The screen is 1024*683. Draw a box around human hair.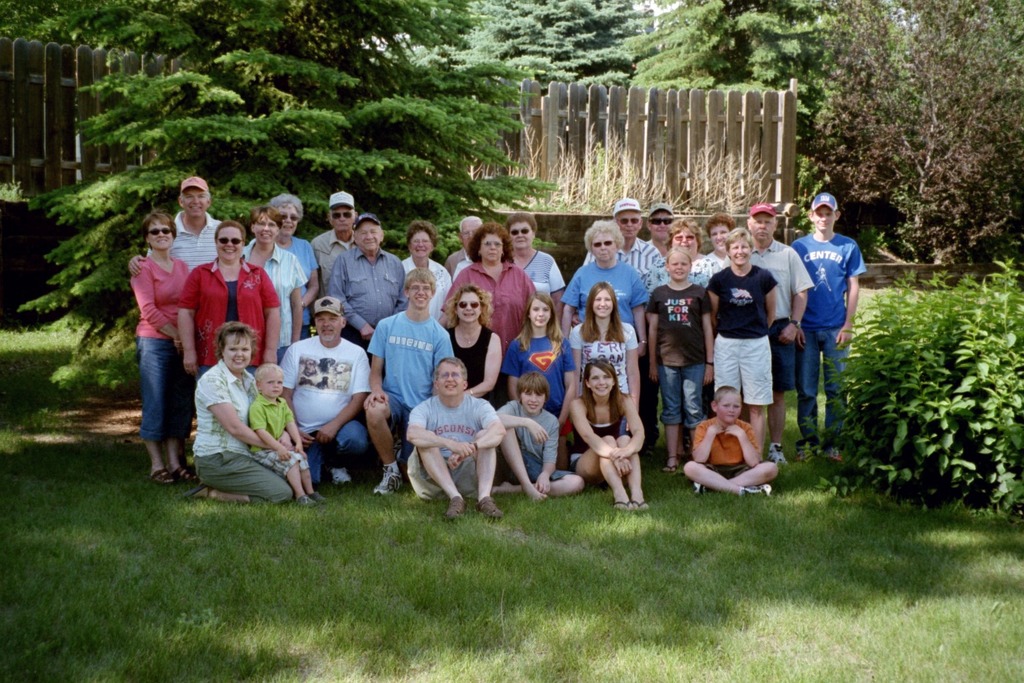
[443, 284, 495, 325].
